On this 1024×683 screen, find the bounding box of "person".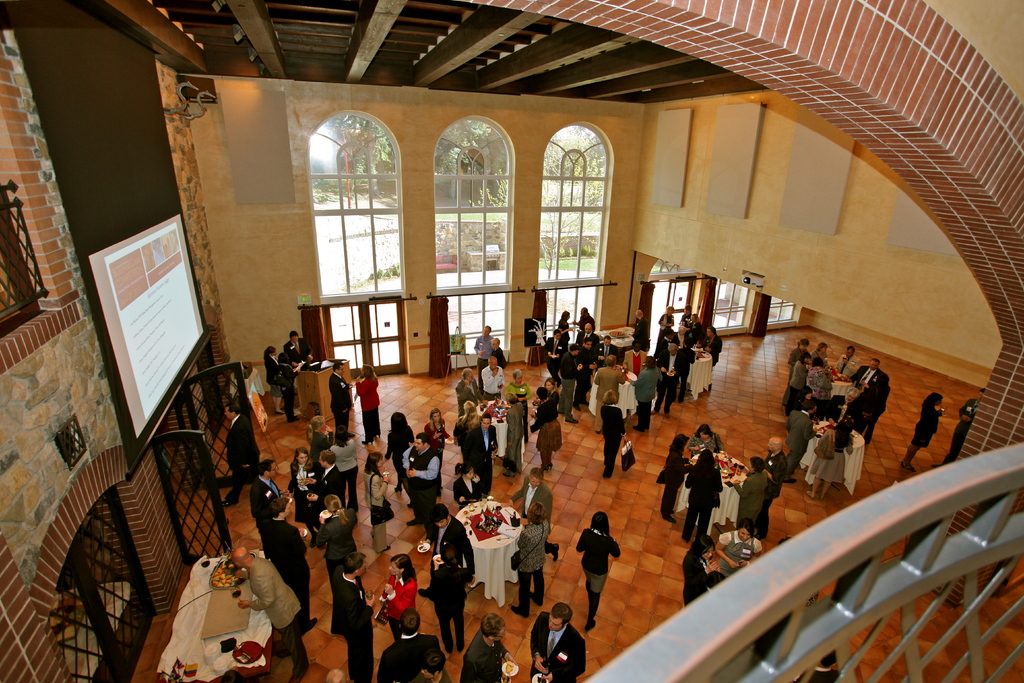
Bounding box: detection(693, 325, 722, 393).
